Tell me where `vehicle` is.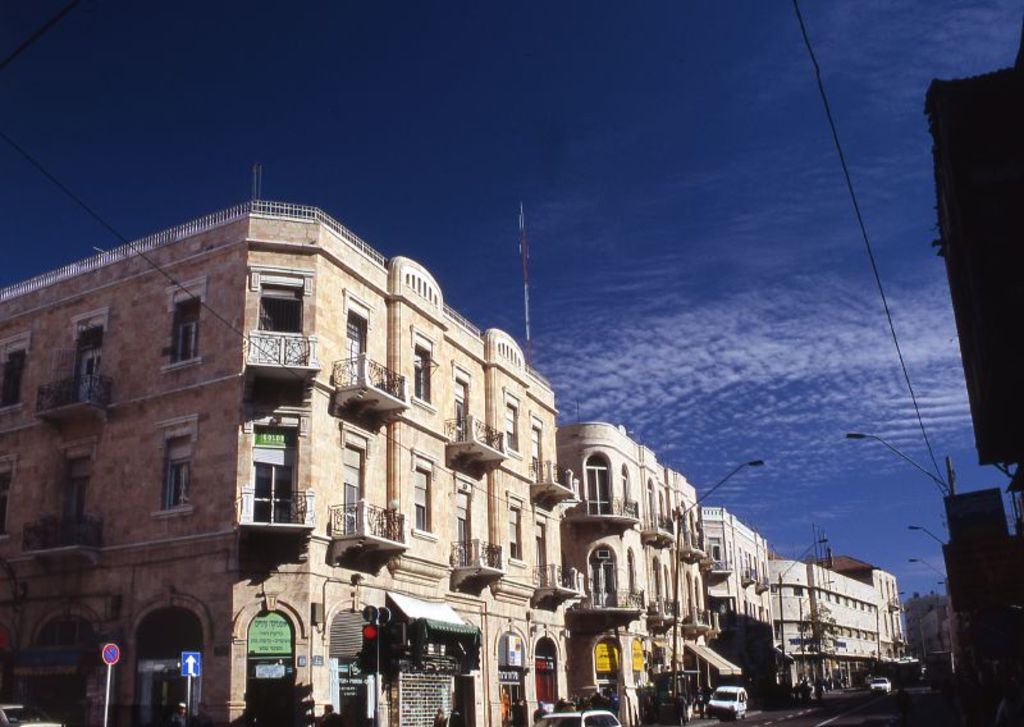
`vehicle` is at 0:705:64:726.
